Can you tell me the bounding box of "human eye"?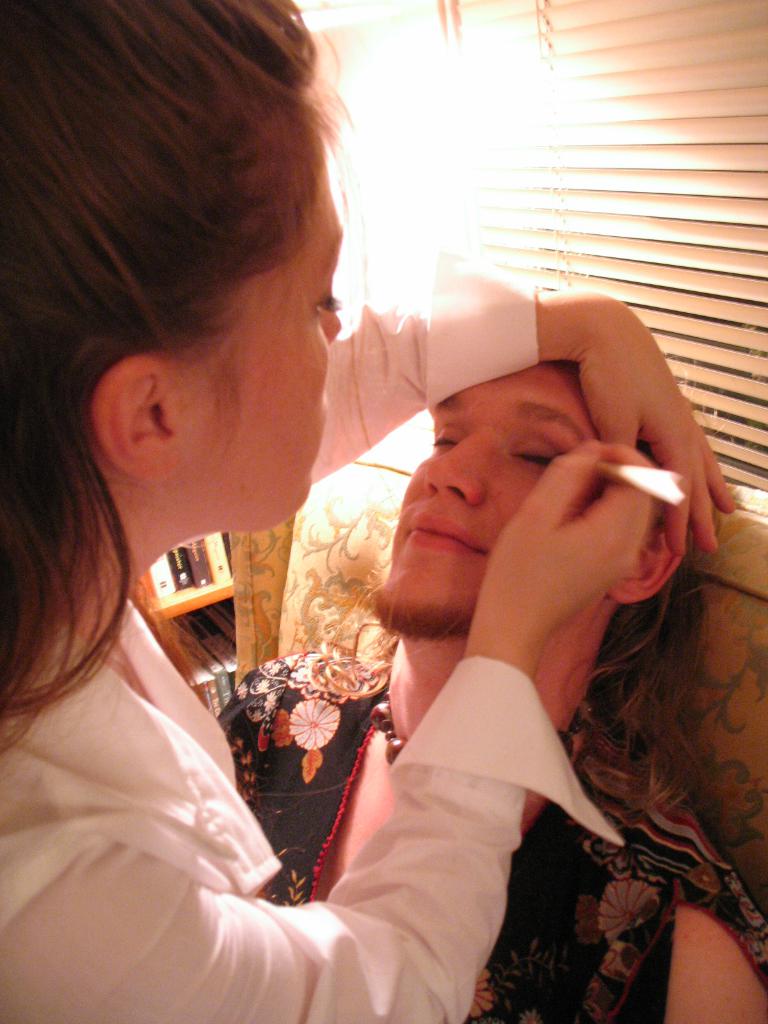
rect(520, 440, 548, 466).
